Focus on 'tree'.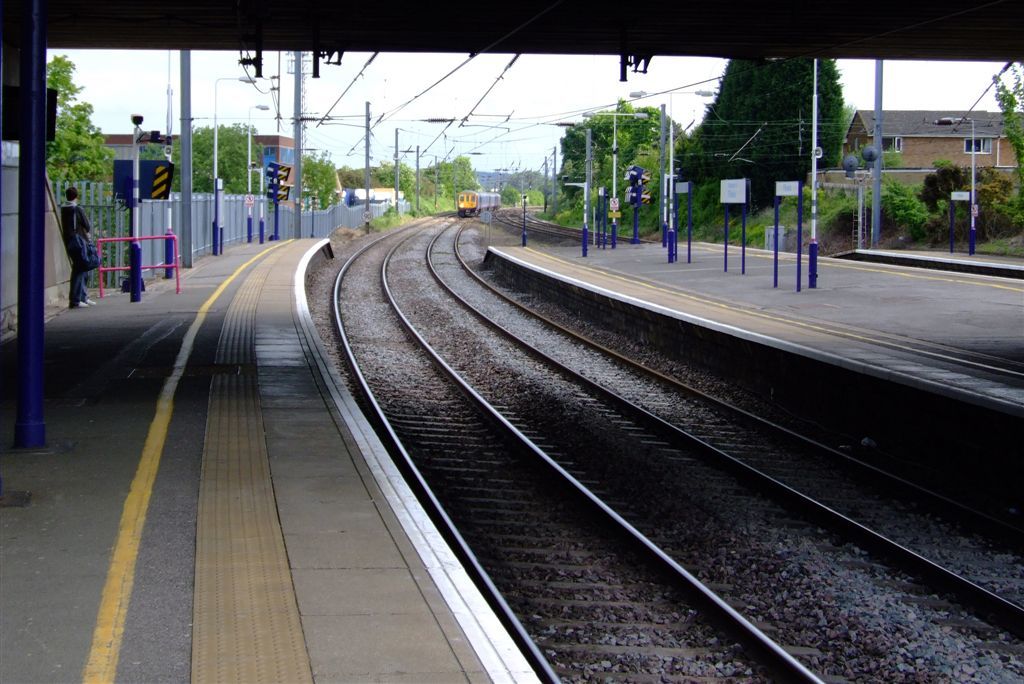
Focused at box(430, 153, 484, 207).
